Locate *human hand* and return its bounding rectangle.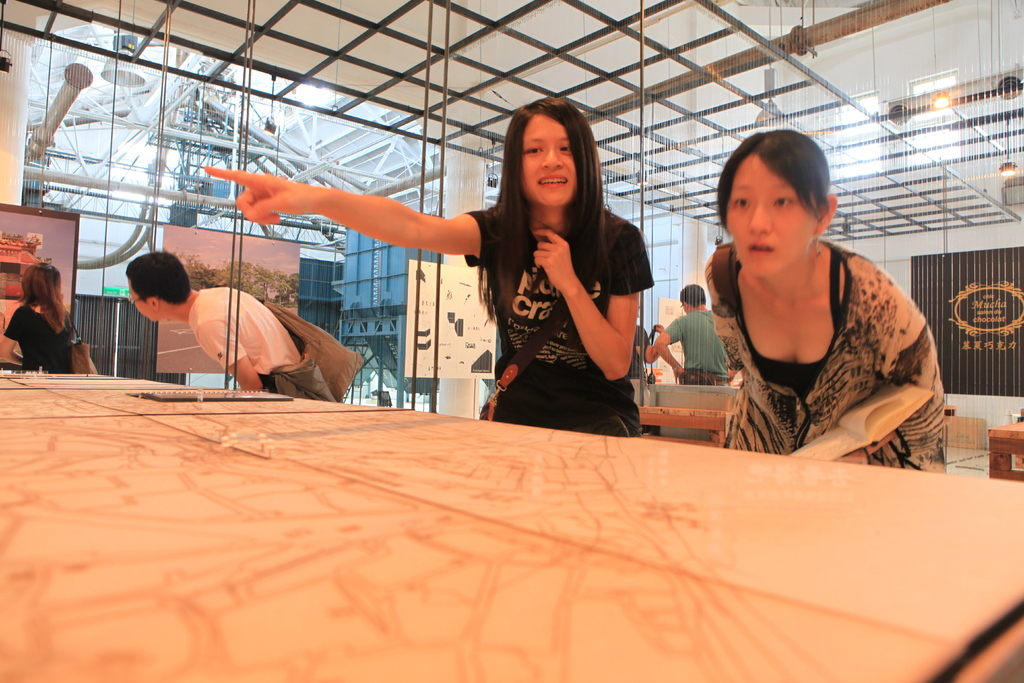
box=[530, 229, 578, 299].
